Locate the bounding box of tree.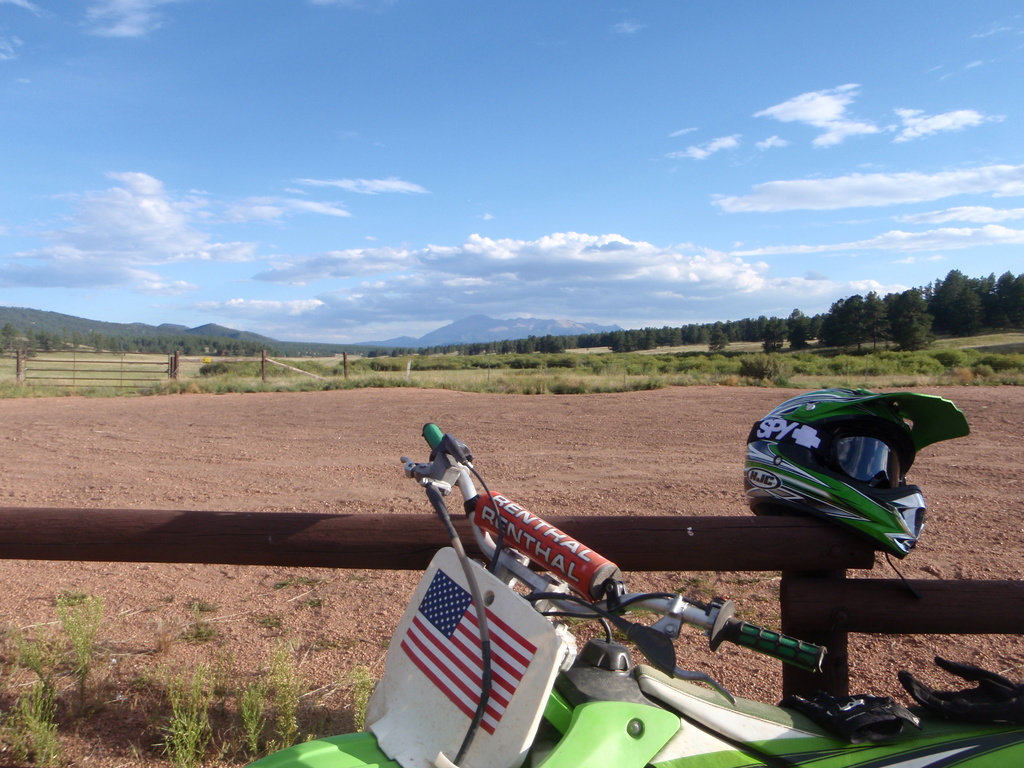
Bounding box: region(893, 307, 929, 345).
